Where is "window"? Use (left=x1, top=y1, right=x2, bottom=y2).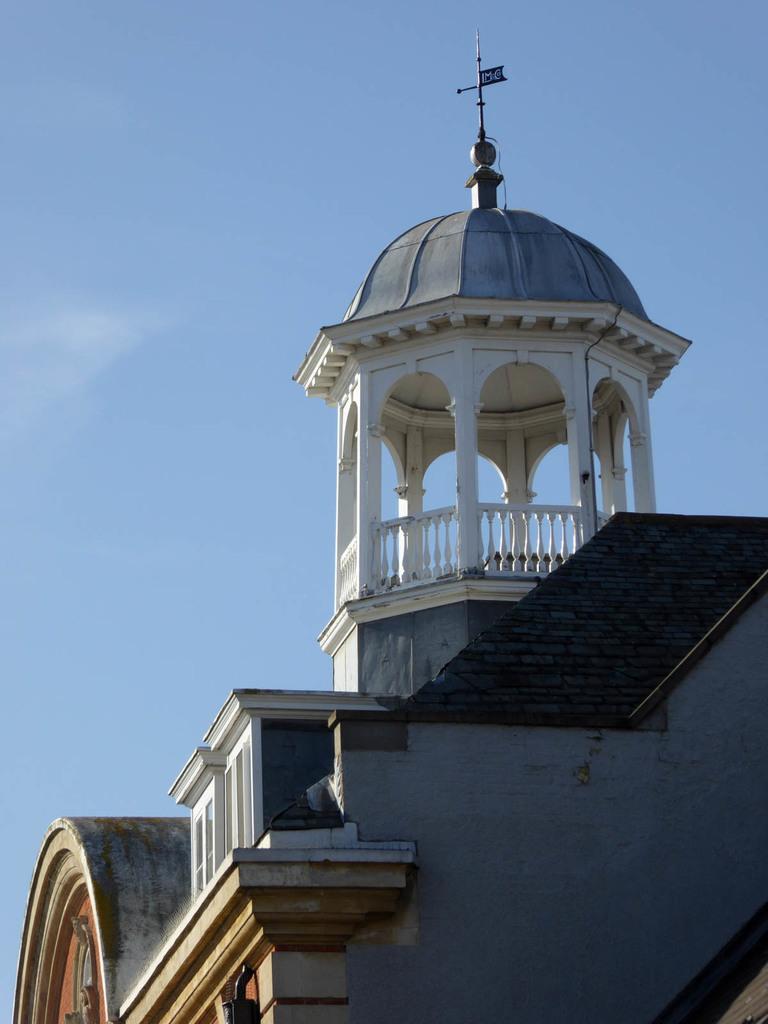
(left=224, top=735, right=259, bottom=856).
